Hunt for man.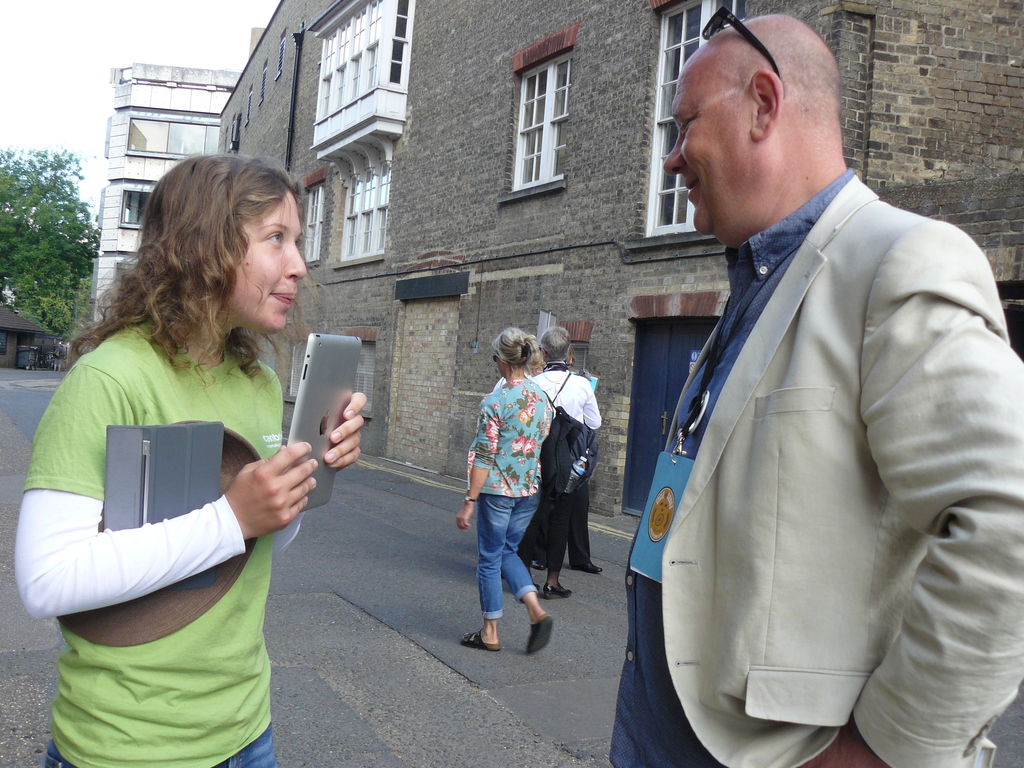
Hunted down at (534,378,610,593).
